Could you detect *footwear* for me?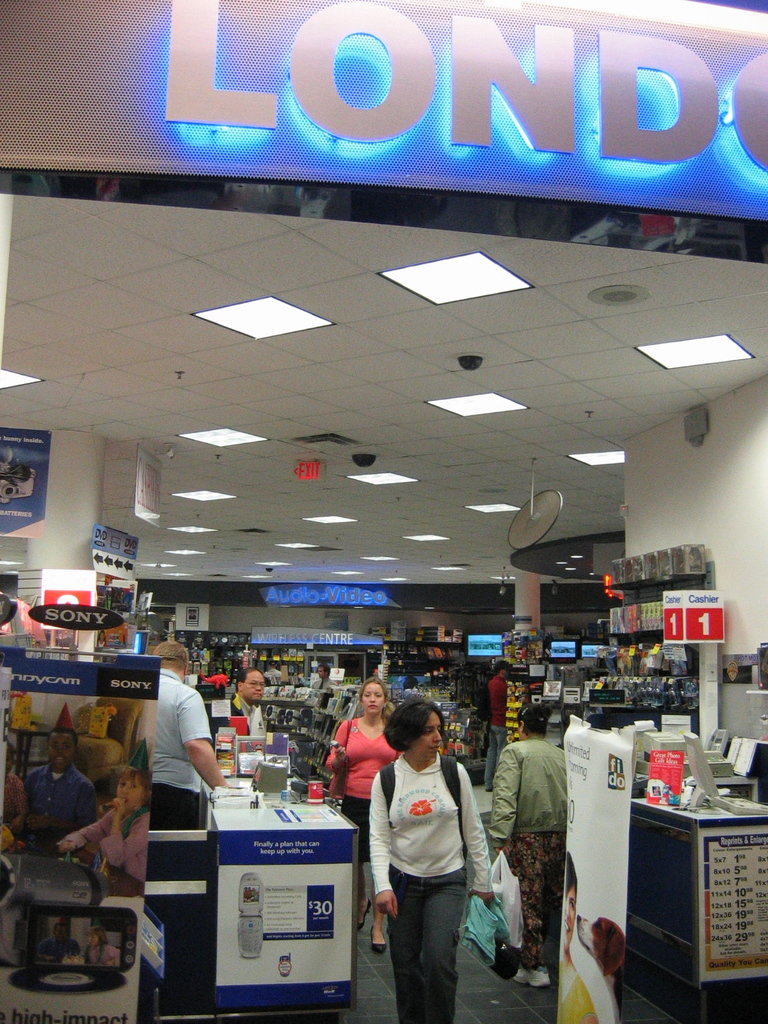
Detection result: pyautogui.locateOnScreen(513, 965, 556, 986).
